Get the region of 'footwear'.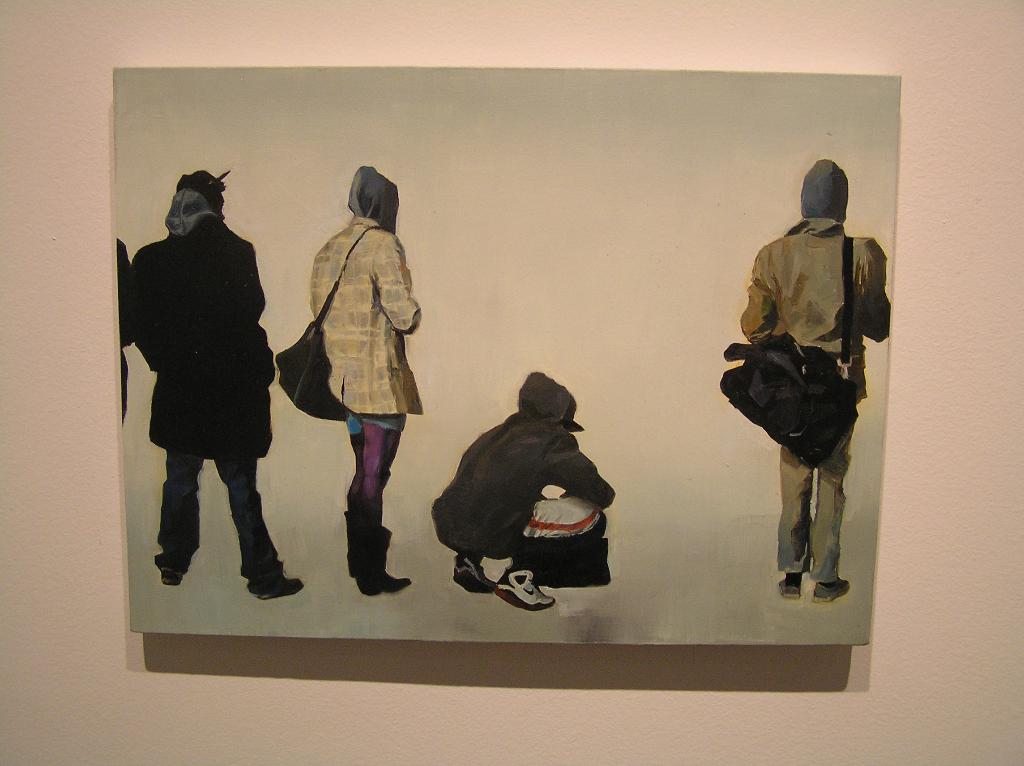
locate(359, 521, 416, 596).
